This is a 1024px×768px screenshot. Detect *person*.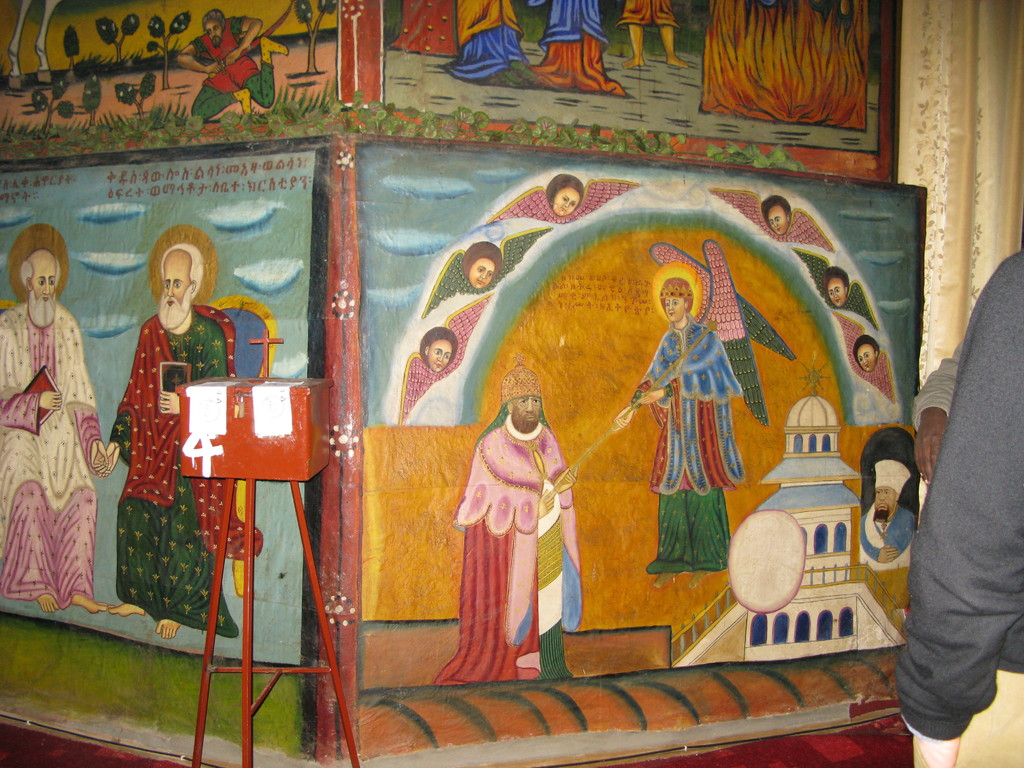
[541,0,605,71].
